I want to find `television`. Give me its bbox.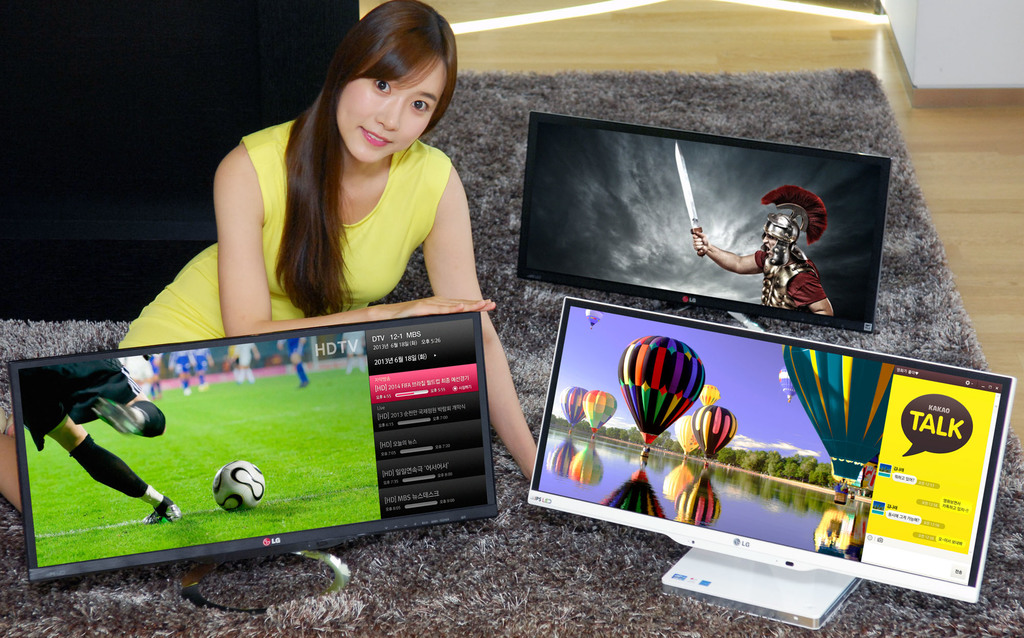
bbox=[516, 291, 1016, 606].
